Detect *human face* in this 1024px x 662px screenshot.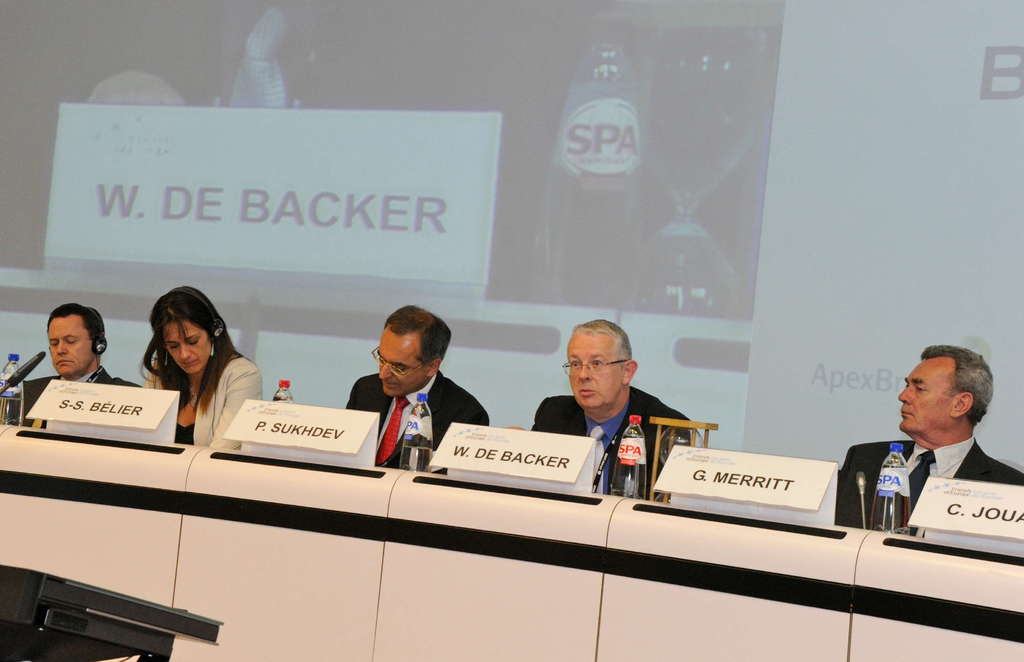
Detection: detection(368, 328, 425, 397).
